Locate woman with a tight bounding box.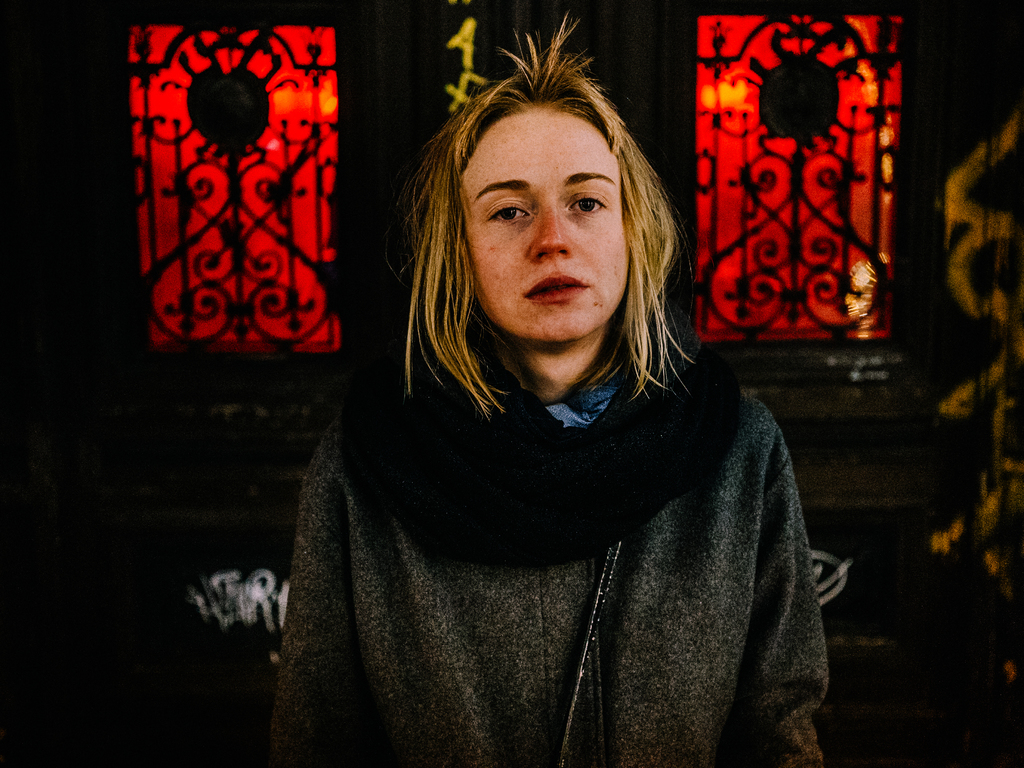
240:31:820:757.
